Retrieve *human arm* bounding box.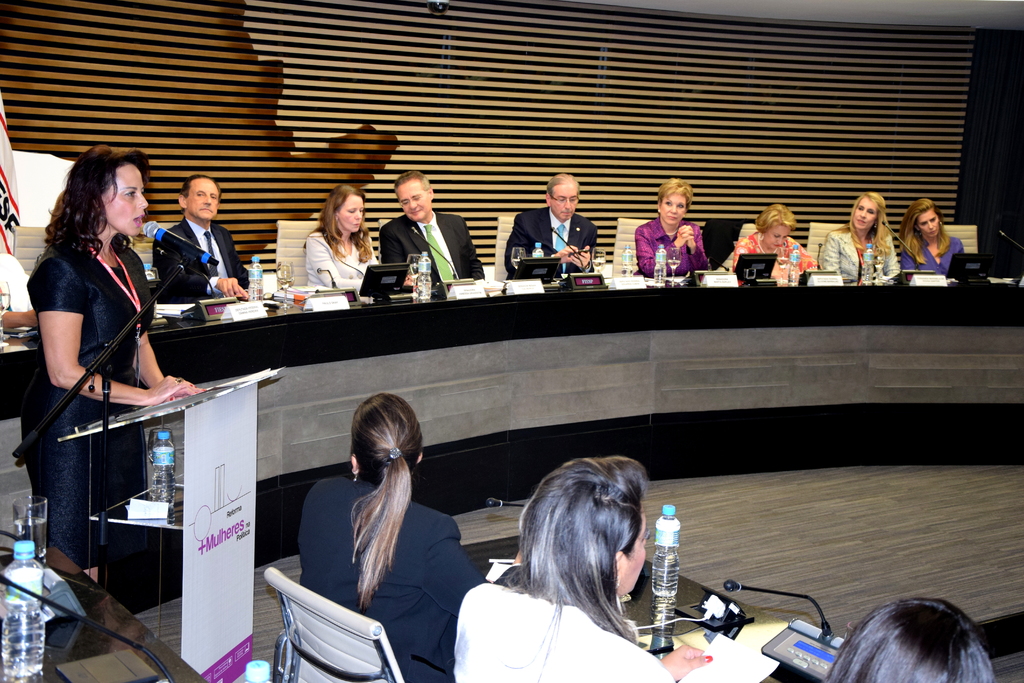
Bounding box: [left=634, top=226, right=694, bottom=278].
